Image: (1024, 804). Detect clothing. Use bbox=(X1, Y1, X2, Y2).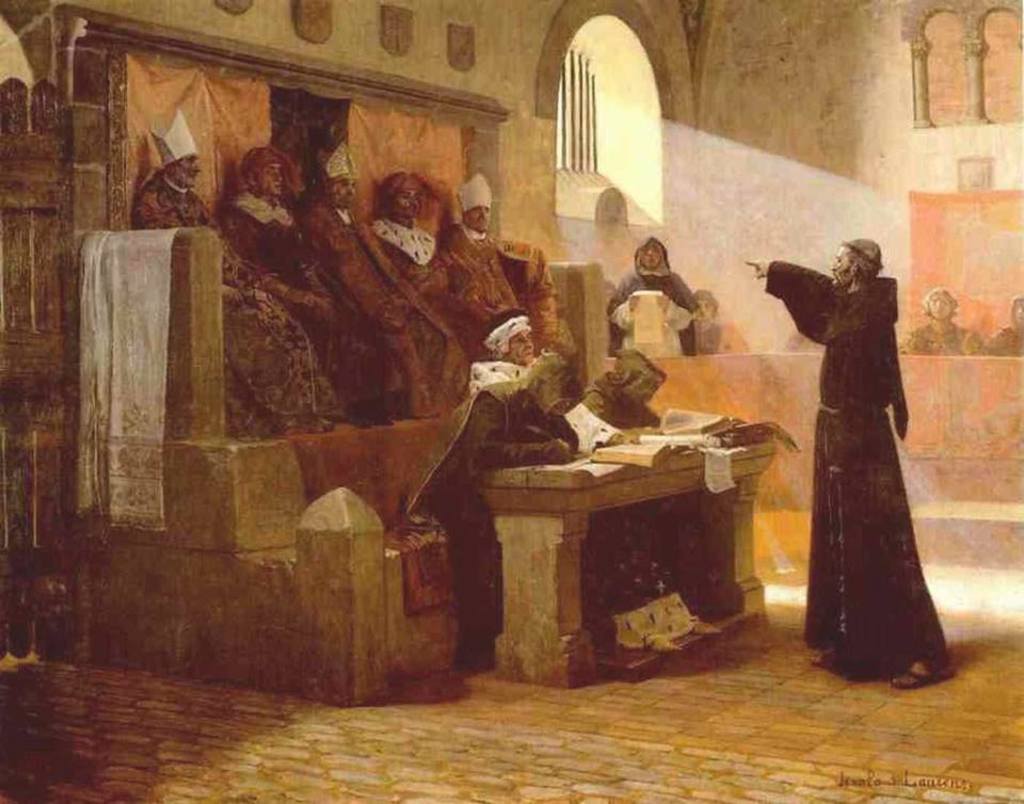
bbox=(210, 195, 377, 409).
